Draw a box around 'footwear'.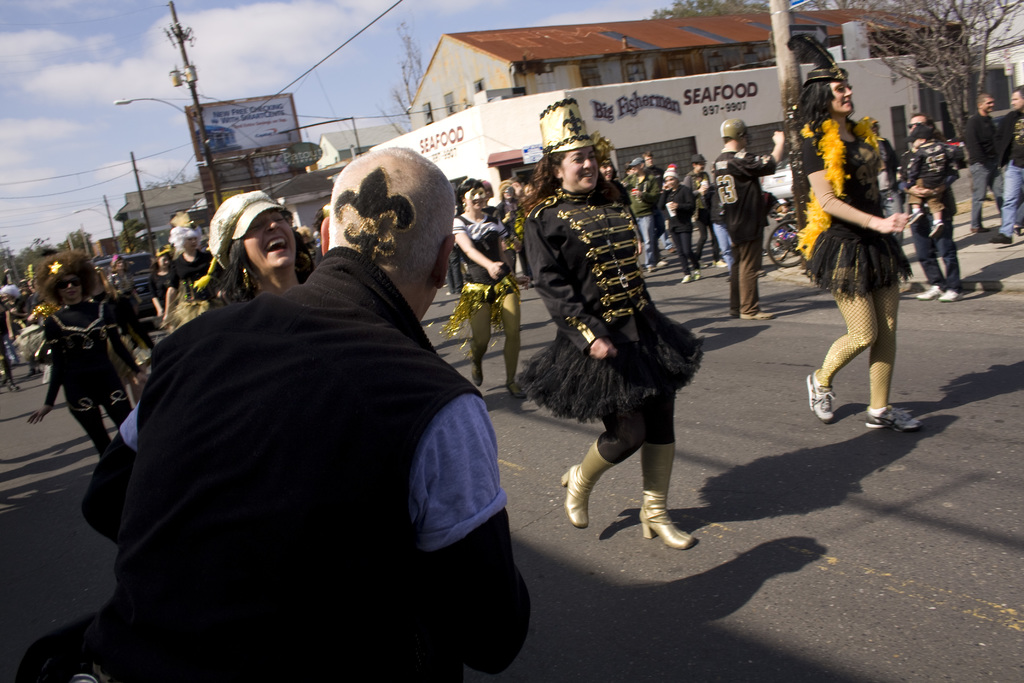
BBox(644, 265, 657, 274).
